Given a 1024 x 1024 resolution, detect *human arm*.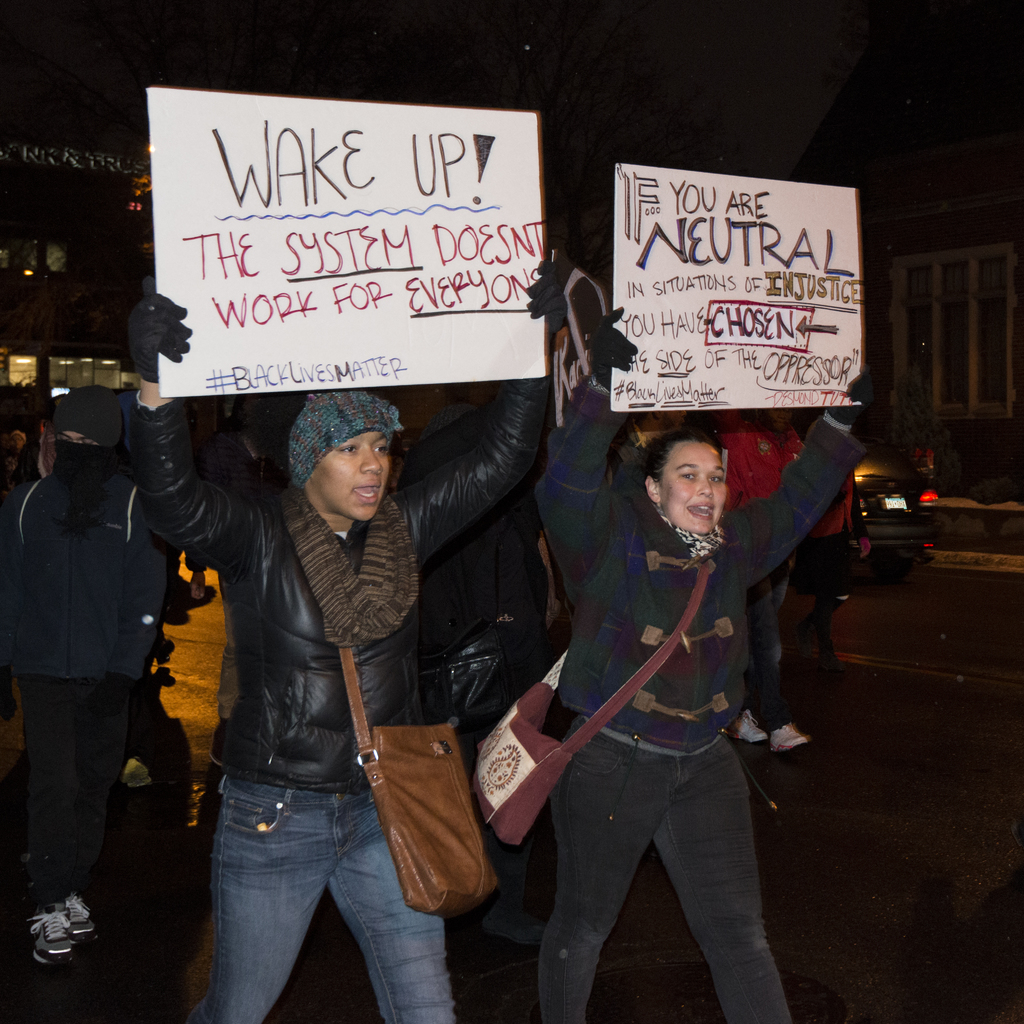
region(851, 490, 874, 555).
